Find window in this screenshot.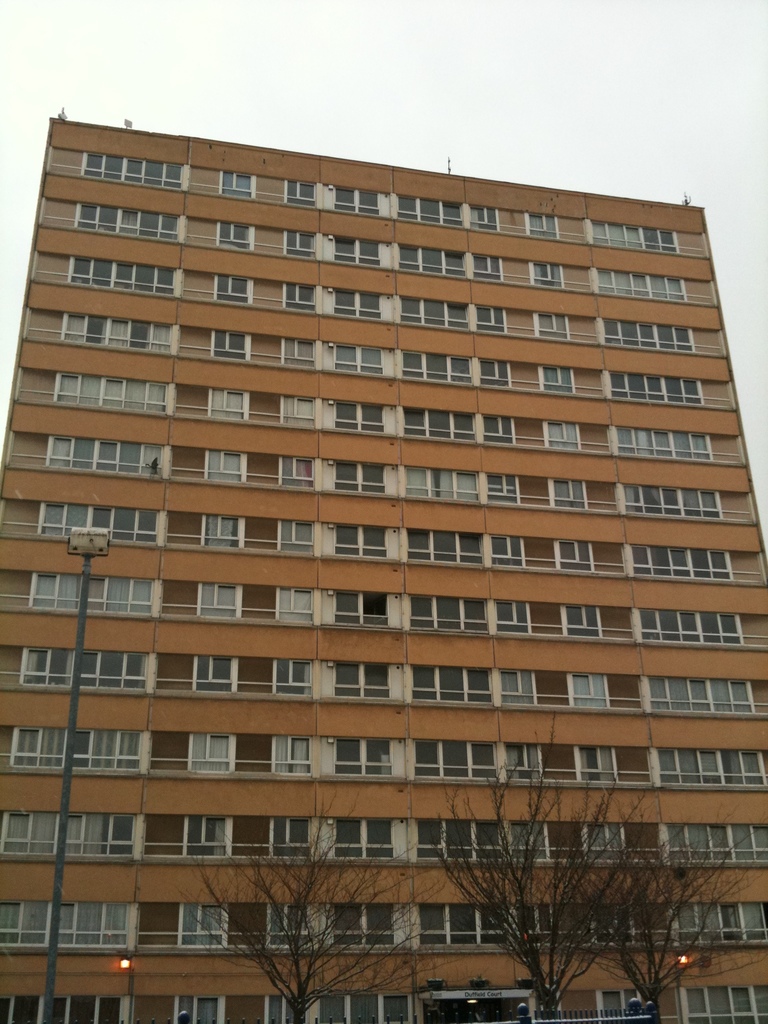
The bounding box for window is x1=333 y1=467 x2=387 y2=493.
